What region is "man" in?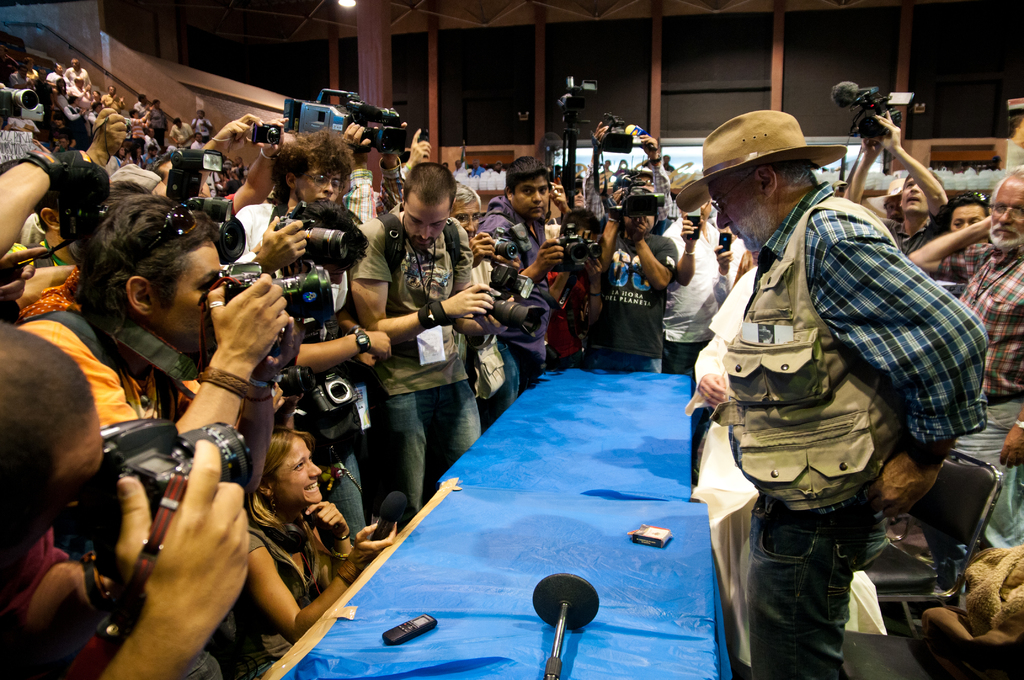
l=63, t=58, r=93, b=87.
